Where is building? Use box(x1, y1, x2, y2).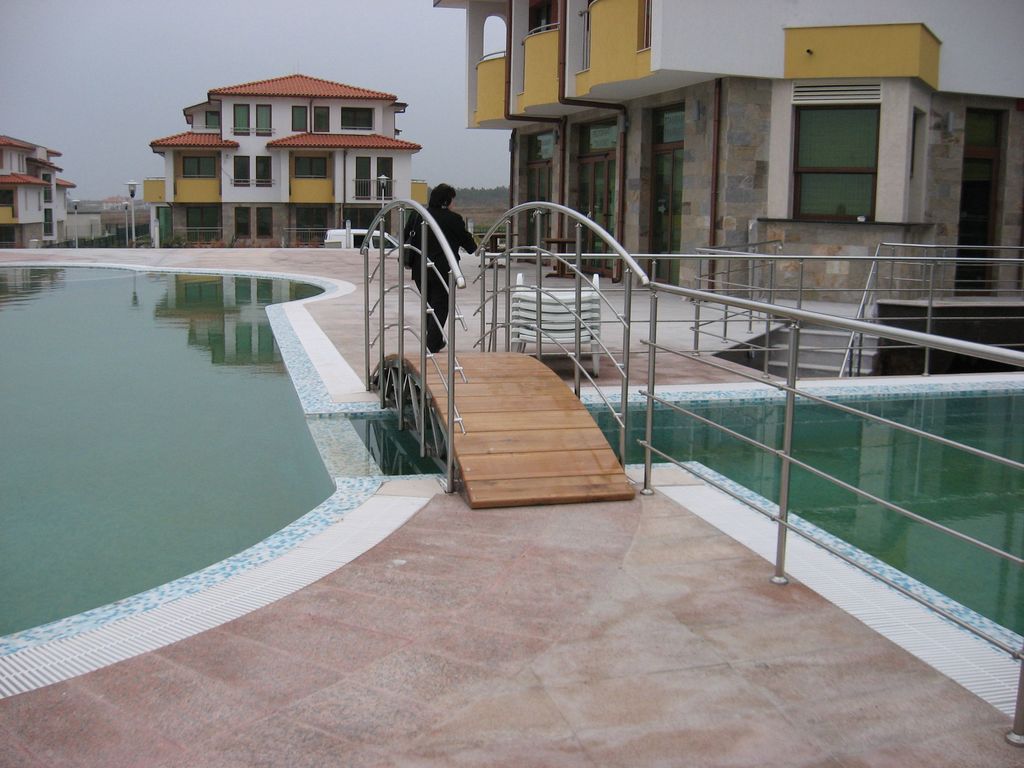
box(0, 134, 77, 249).
